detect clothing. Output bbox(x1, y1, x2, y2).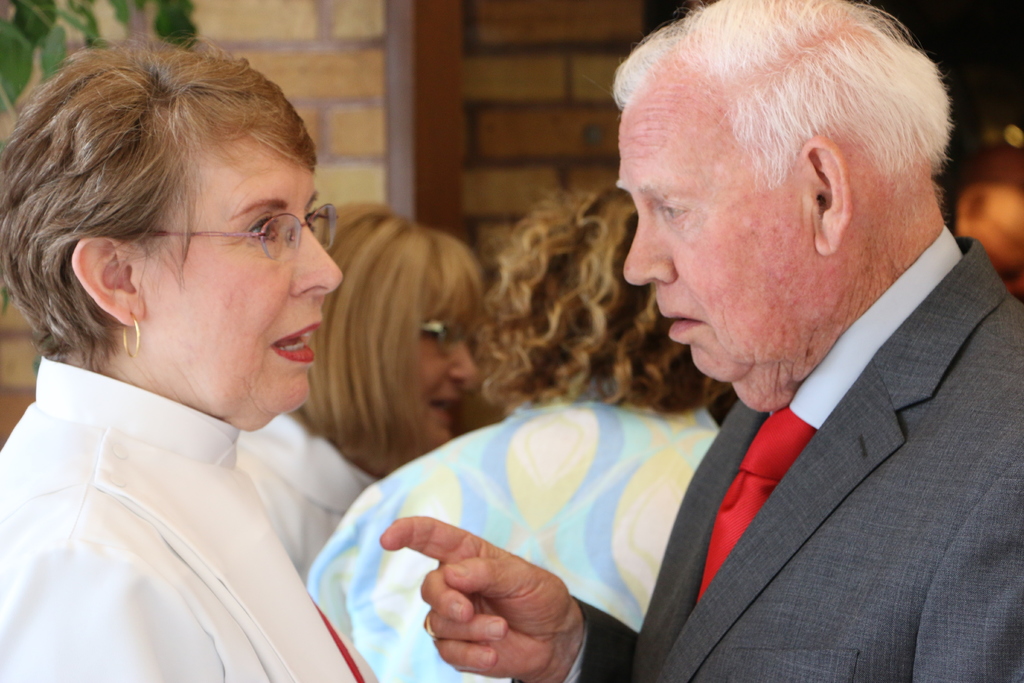
bbox(516, 224, 1023, 682).
